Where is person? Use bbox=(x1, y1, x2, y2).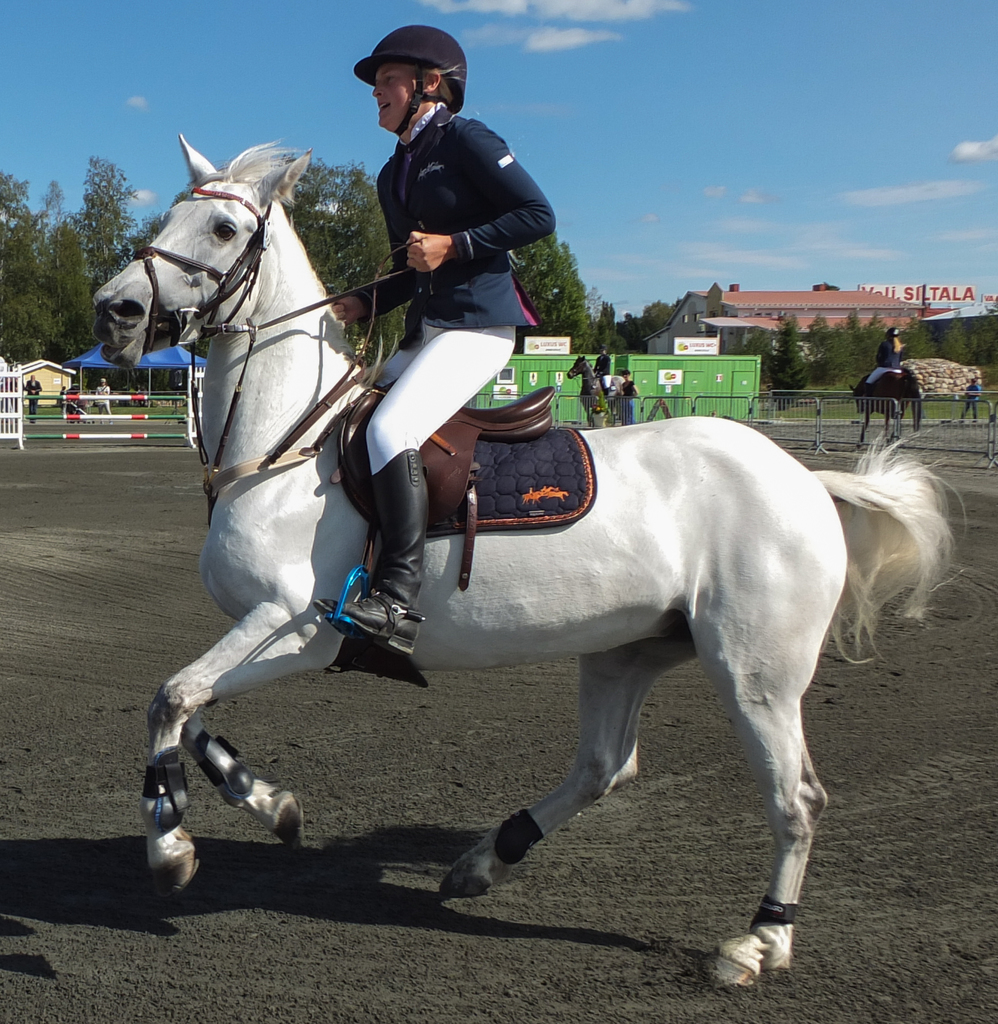
bbox=(842, 333, 908, 403).
